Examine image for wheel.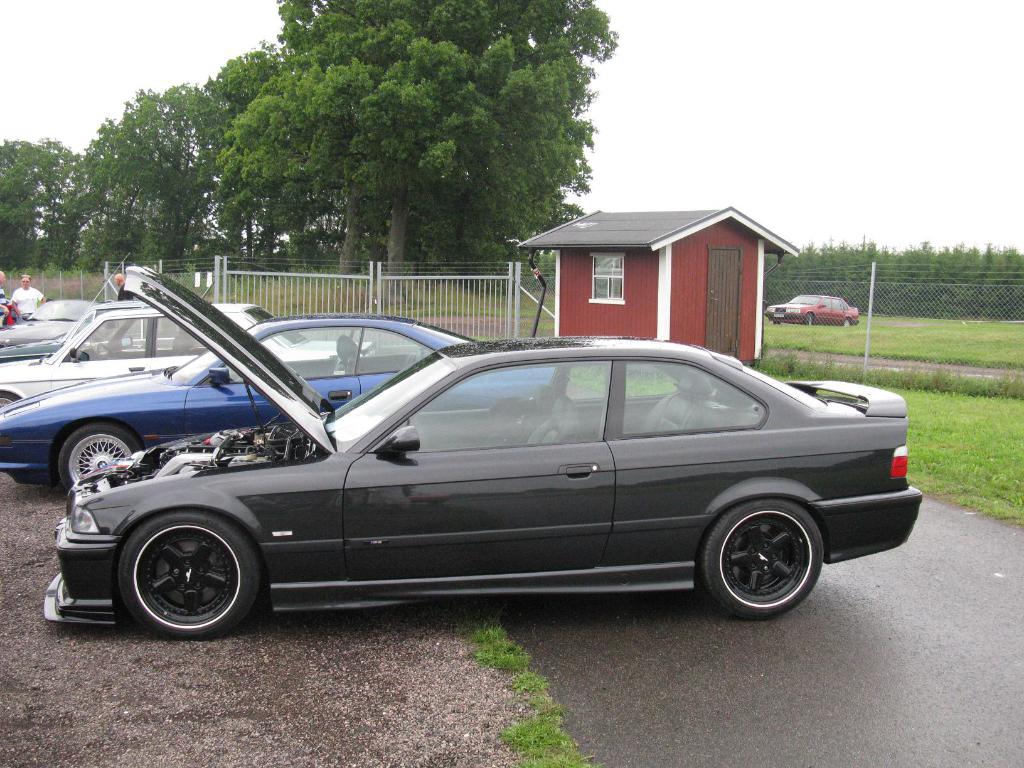
Examination result: l=110, t=513, r=264, b=641.
